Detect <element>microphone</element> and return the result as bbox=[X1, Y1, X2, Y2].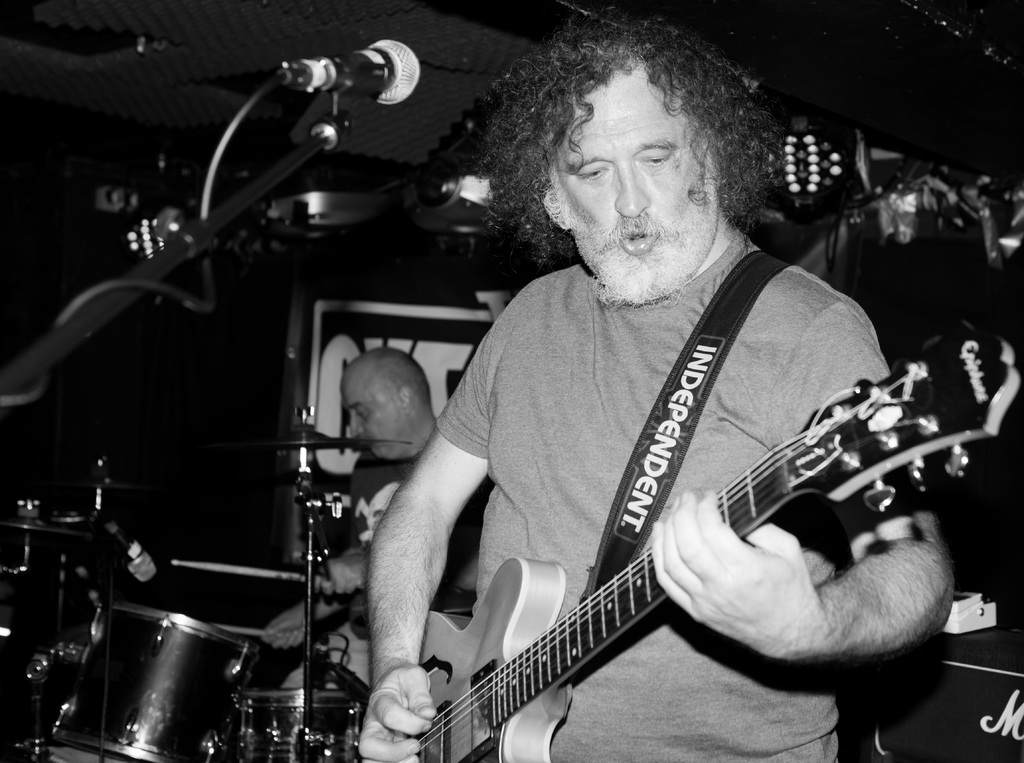
bbox=[90, 506, 159, 584].
